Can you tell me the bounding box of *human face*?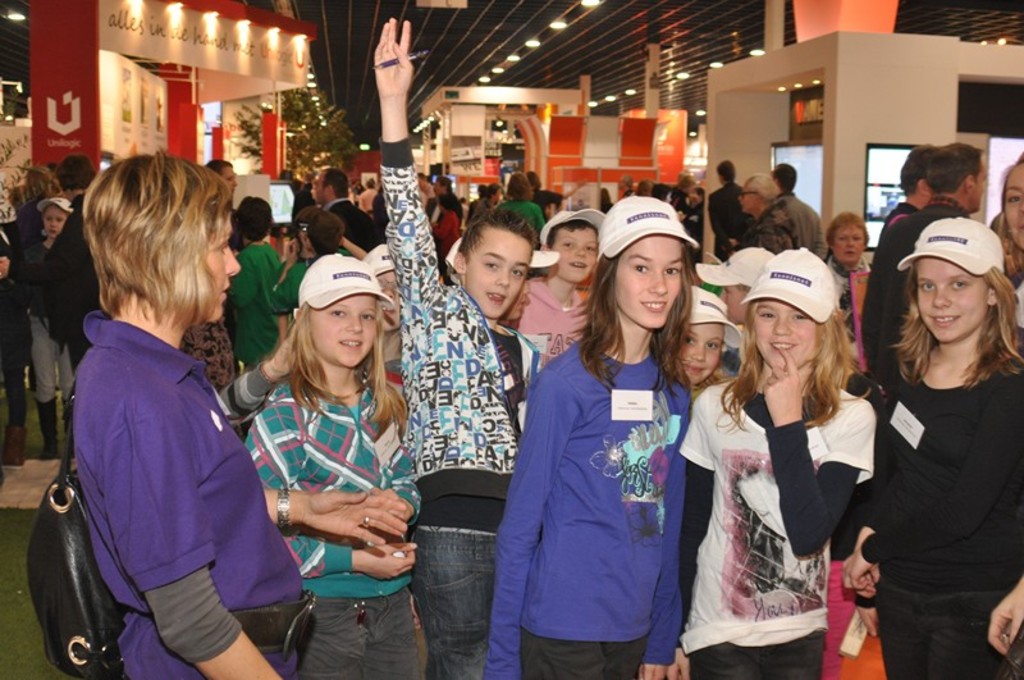
bbox=(201, 205, 238, 323).
